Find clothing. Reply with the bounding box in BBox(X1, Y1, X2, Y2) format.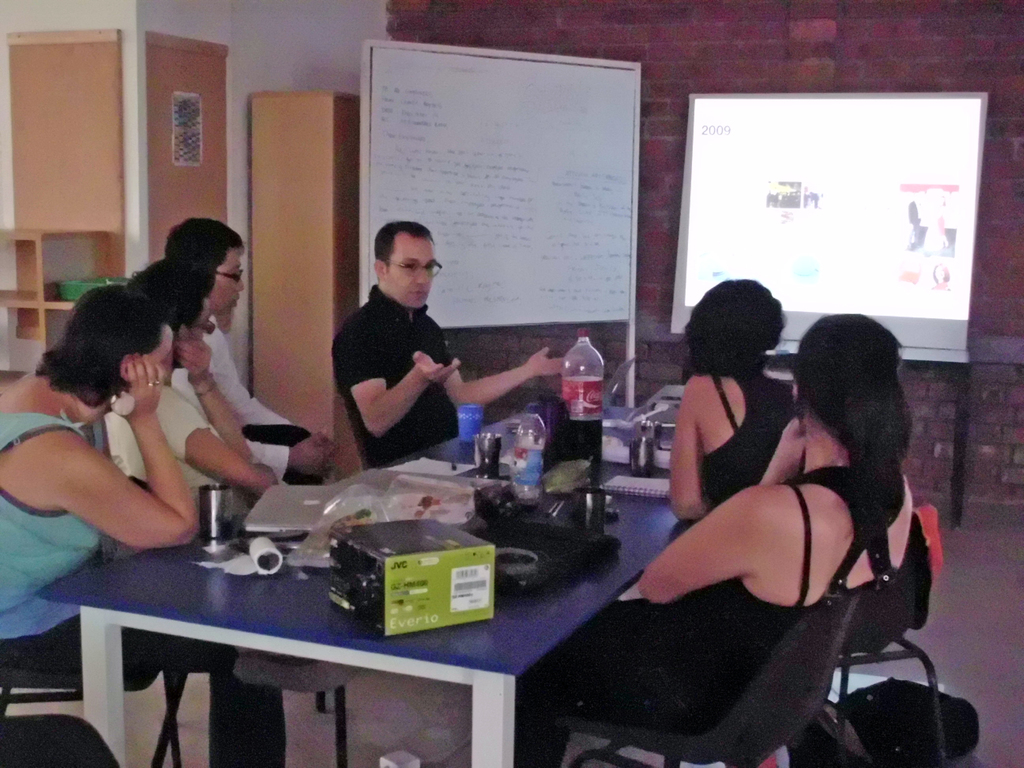
BBox(703, 371, 779, 504).
